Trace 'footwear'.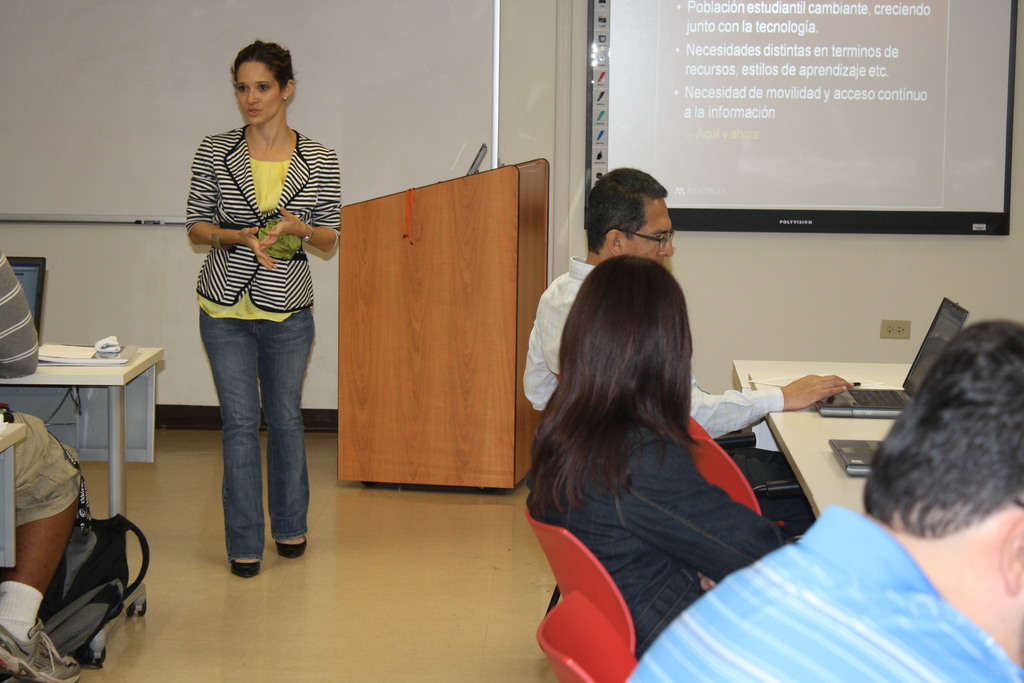
Traced to select_region(228, 555, 262, 579).
